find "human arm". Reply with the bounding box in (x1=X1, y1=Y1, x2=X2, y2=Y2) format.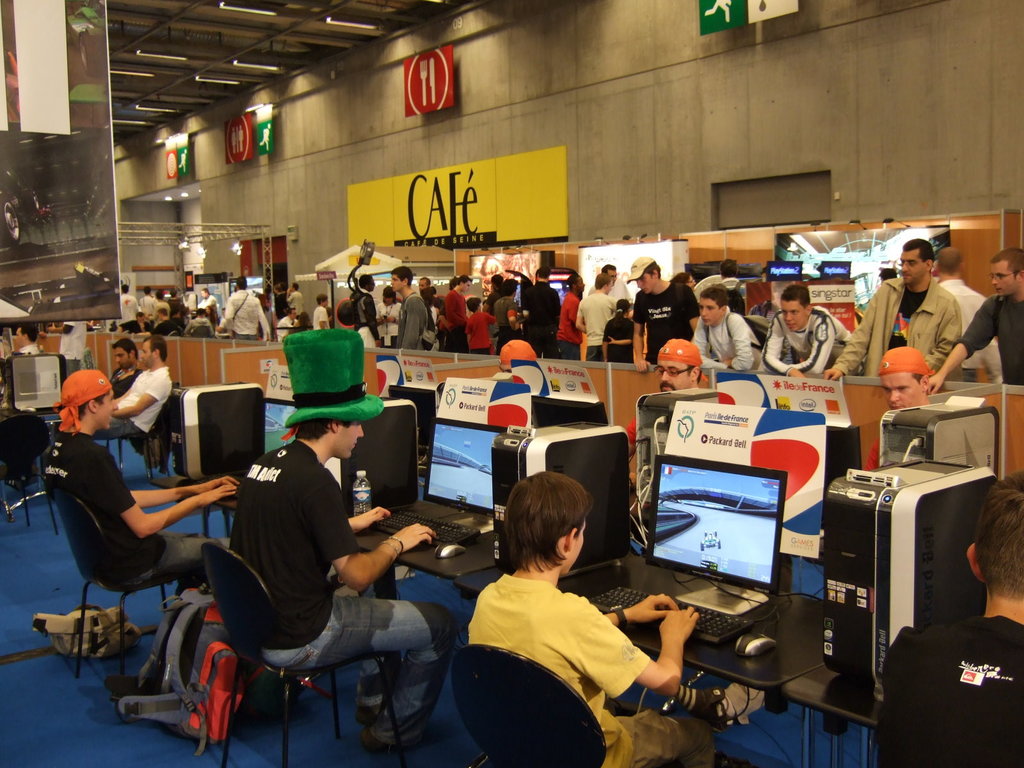
(x1=692, y1=314, x2=730, y2=369).
